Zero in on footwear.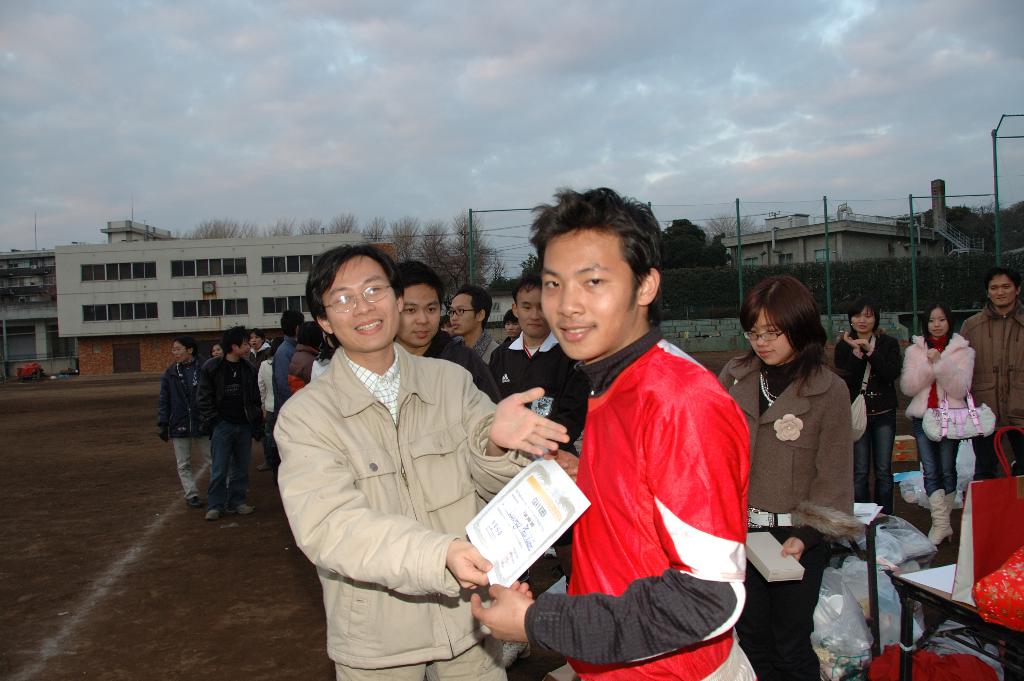
Zeroed in: [x1=206, y1=511, x2=218, y2=518].
